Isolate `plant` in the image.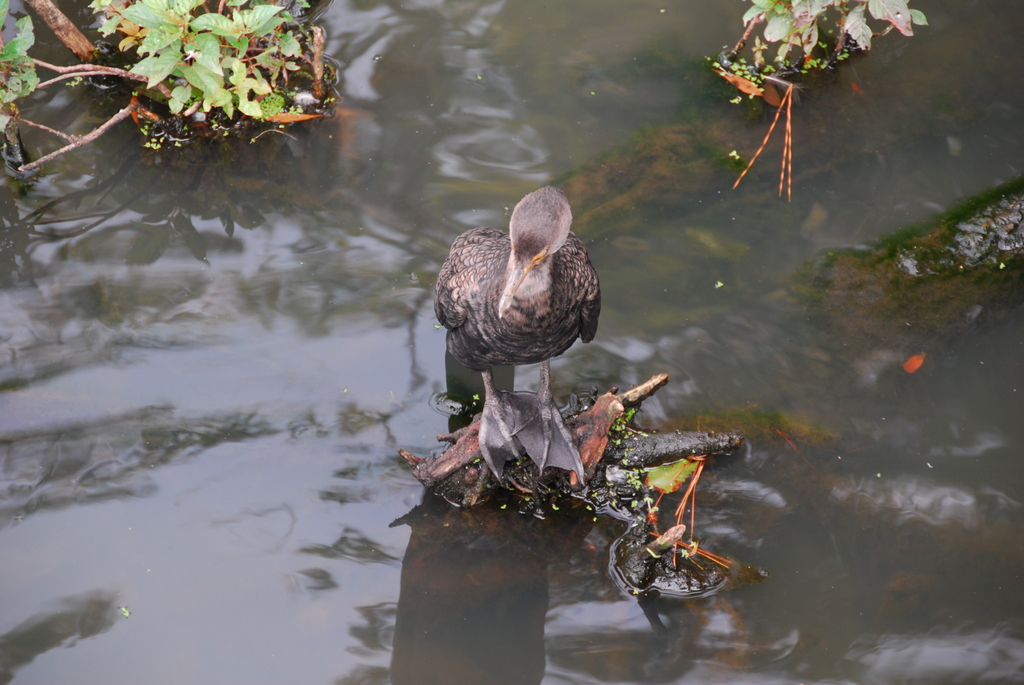
Isolated region: [left=730, top=0, right=926, bottom=74].
